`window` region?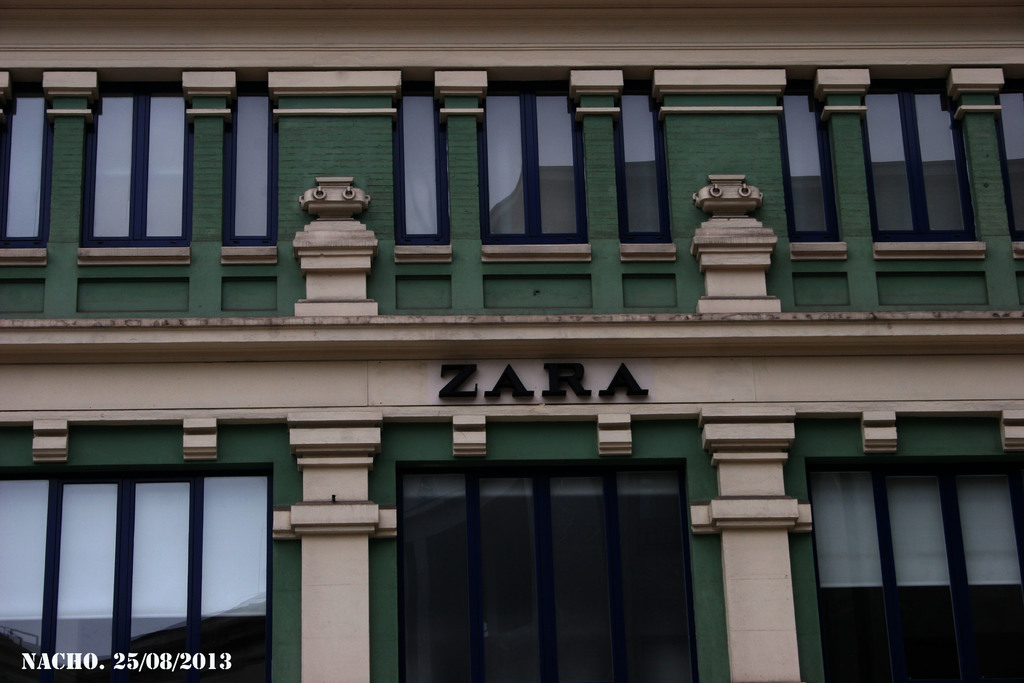
(left=394, top=79, right=447, bottom=246)
